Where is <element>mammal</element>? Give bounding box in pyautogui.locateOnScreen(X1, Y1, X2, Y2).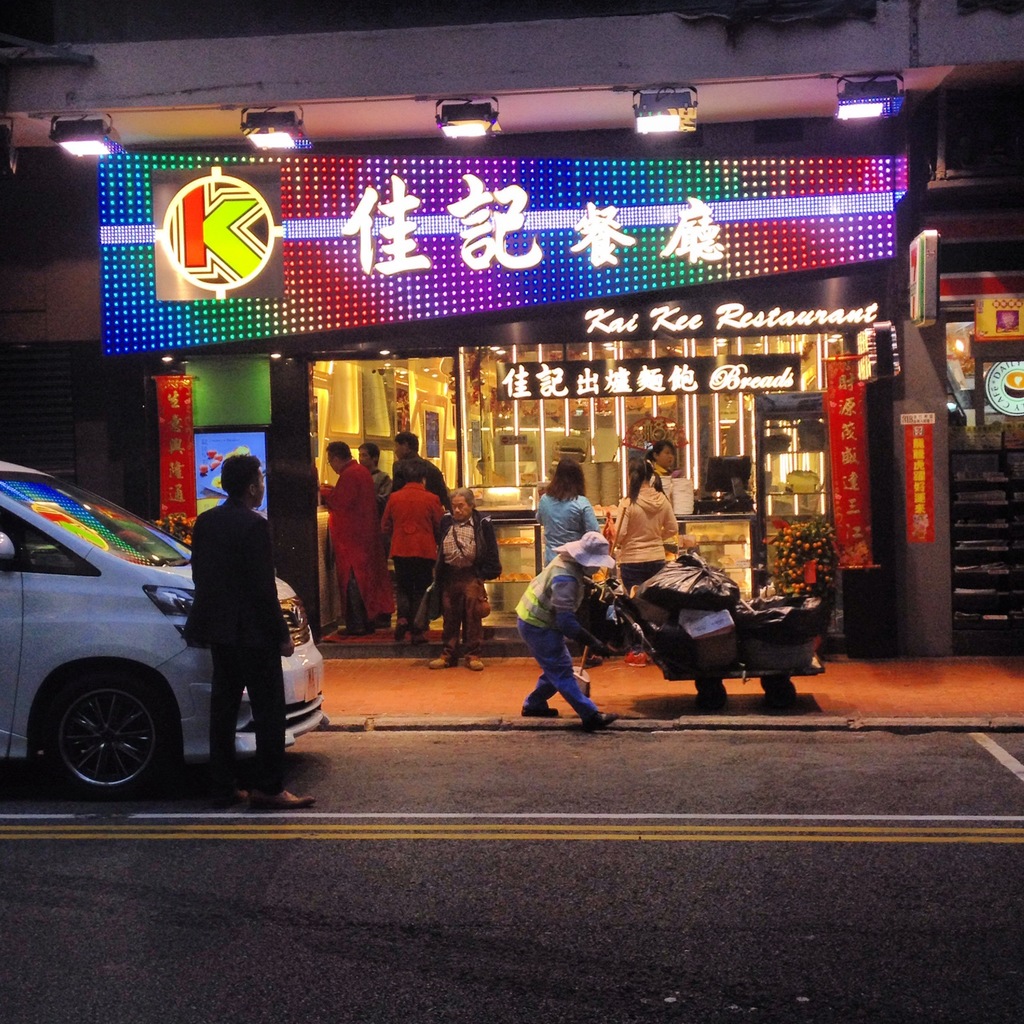
pyautogui.locateOnScreen(606, 460, 667, 591).
